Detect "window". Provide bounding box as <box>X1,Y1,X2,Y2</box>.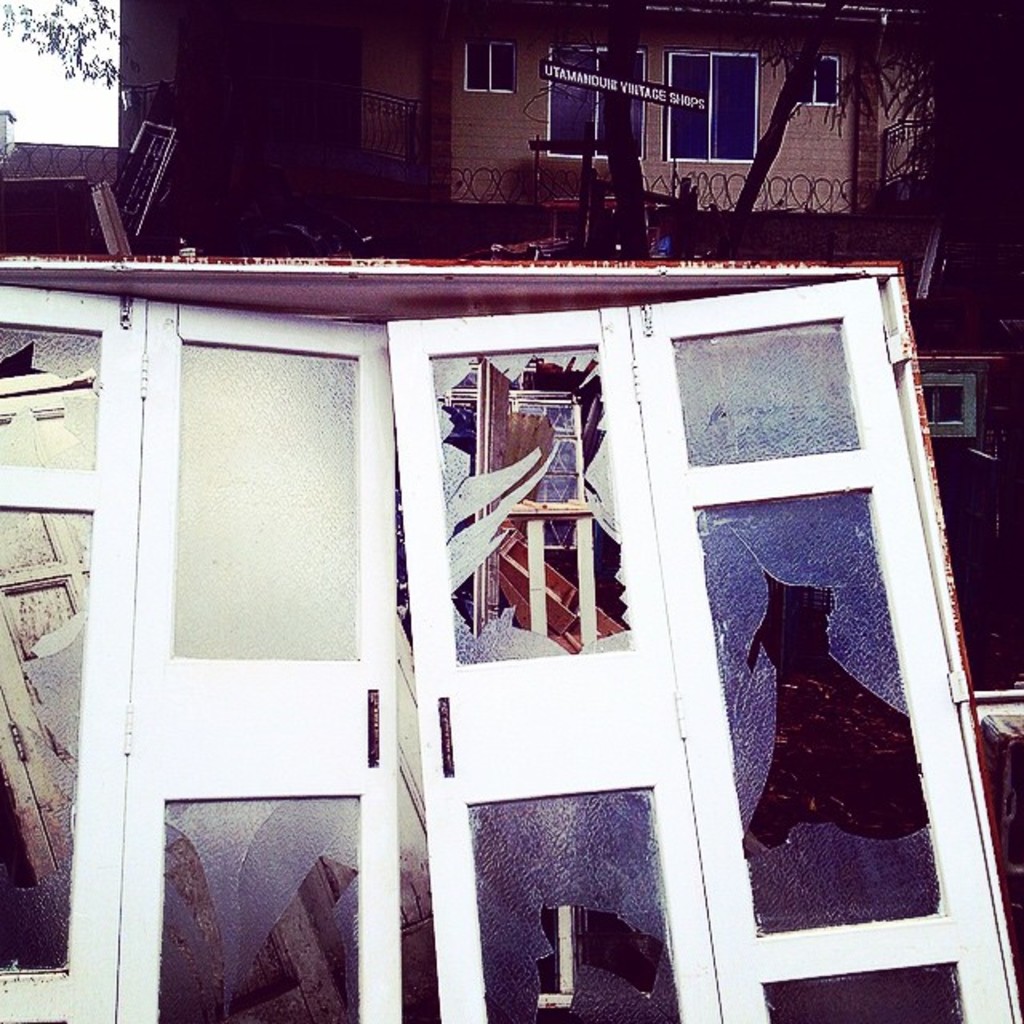
<box>451,29,525,99</box>.
